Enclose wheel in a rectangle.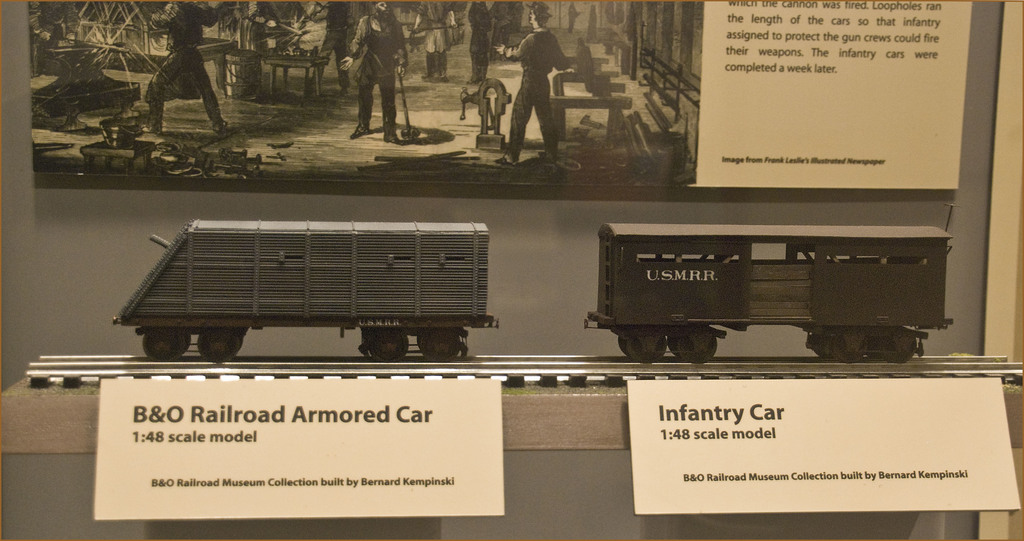
<region>613, 333, 628, 353</region>.
